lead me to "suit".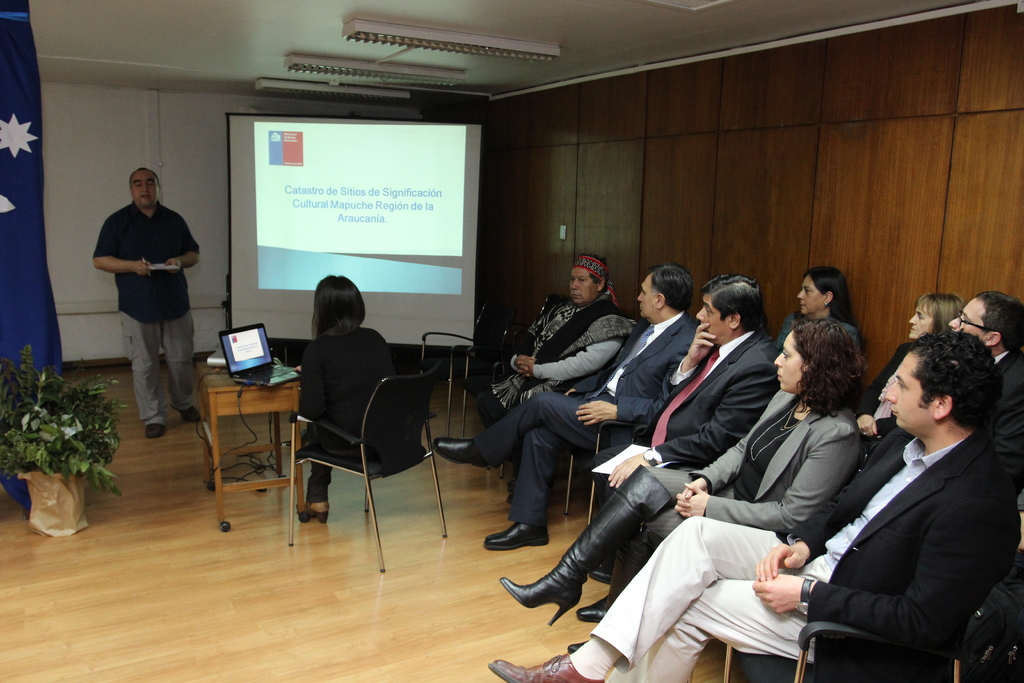
Lead to BBox(582, 423, 1023, 682).
